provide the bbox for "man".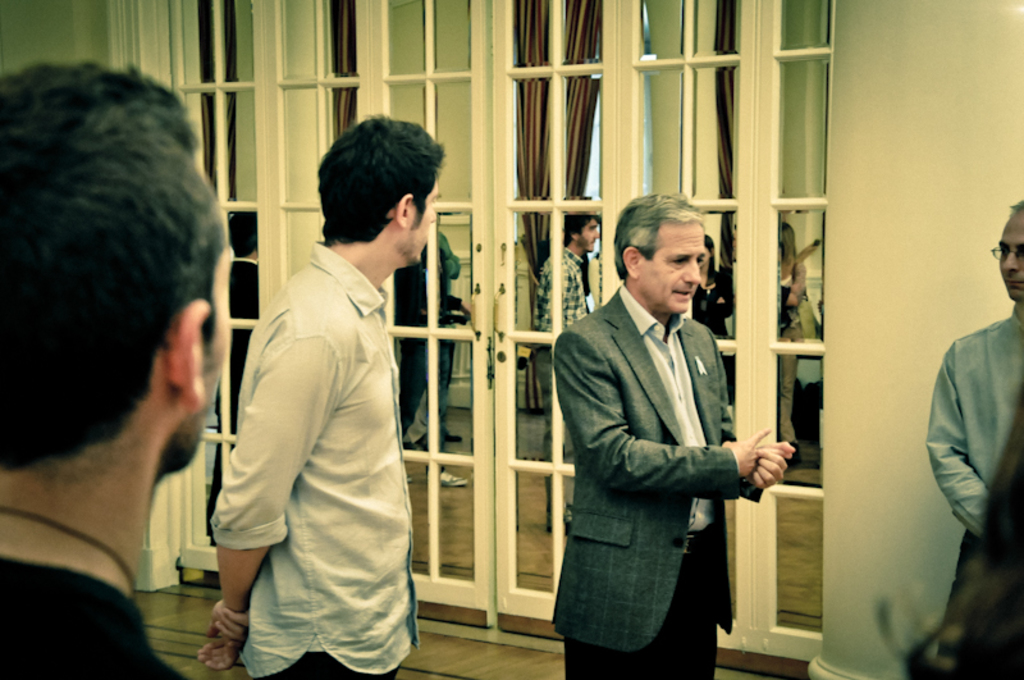
locate(196, 111, 449, 679).
